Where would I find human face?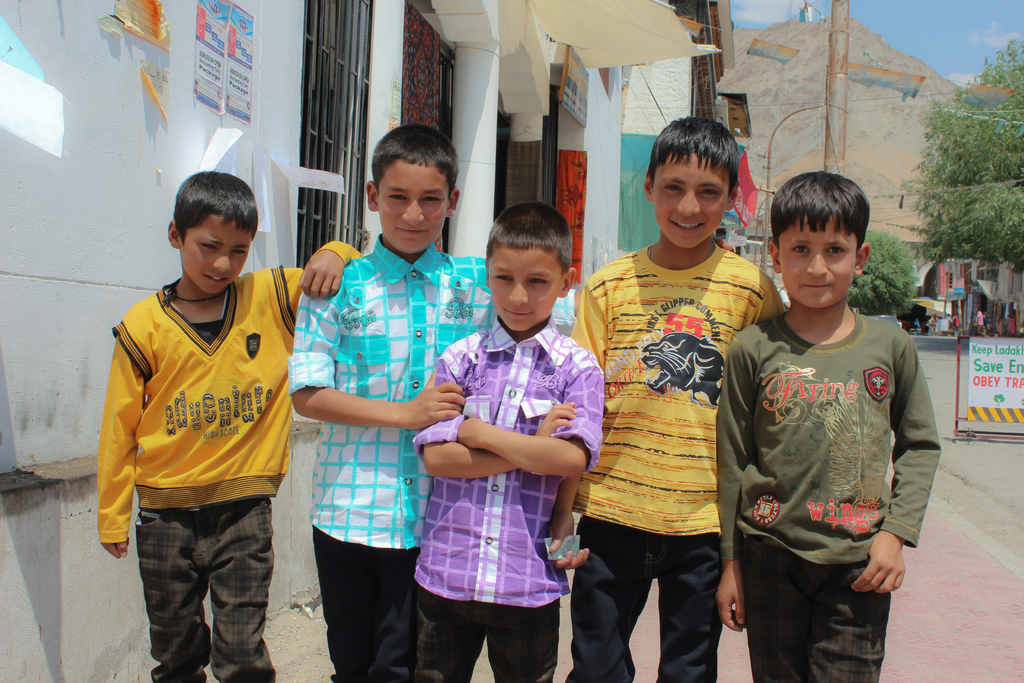
At detection(777, 210, 857, 312).
